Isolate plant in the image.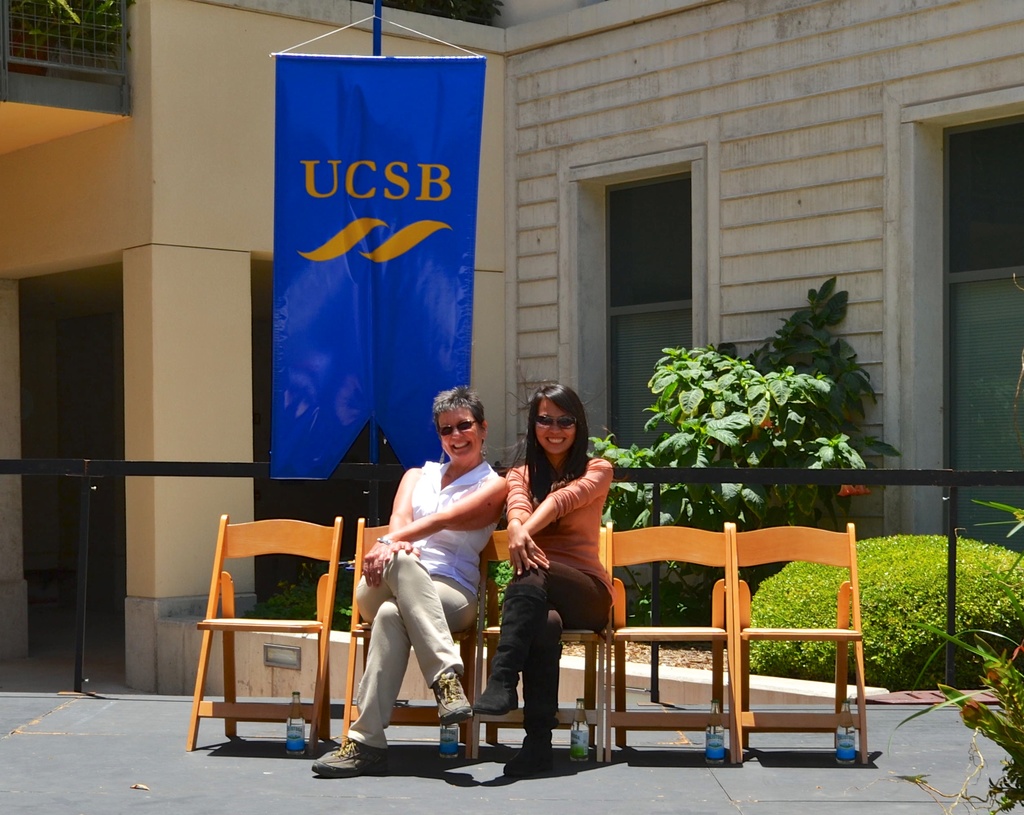
Isolated region: bbox=[586, 337, 878, 614].
